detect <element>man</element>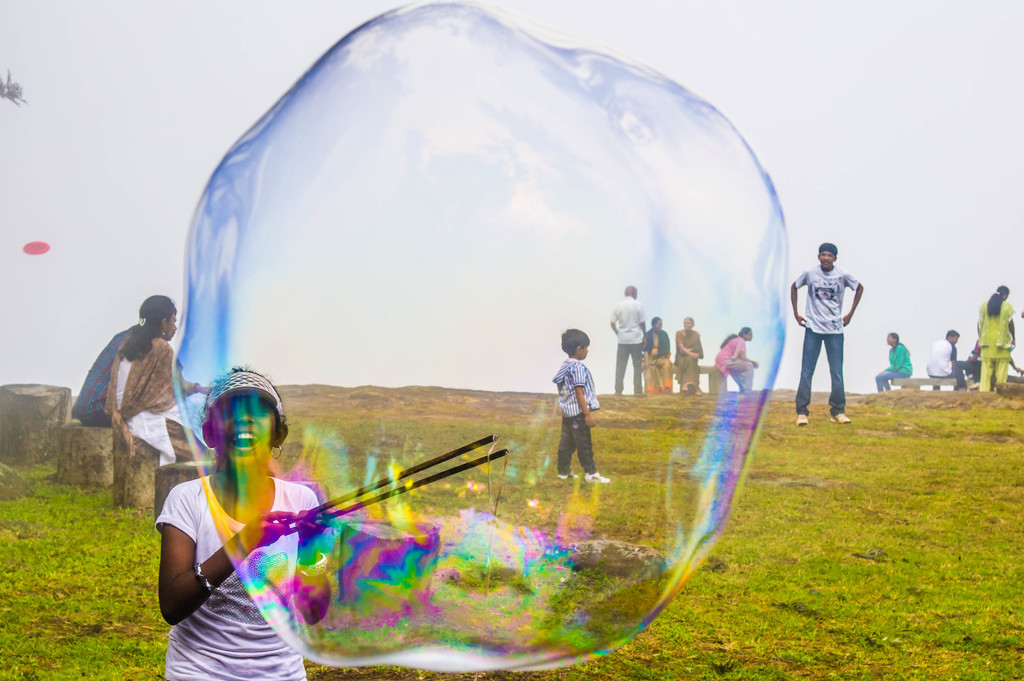
[left=605, top=287, right=655, bottom=389]
